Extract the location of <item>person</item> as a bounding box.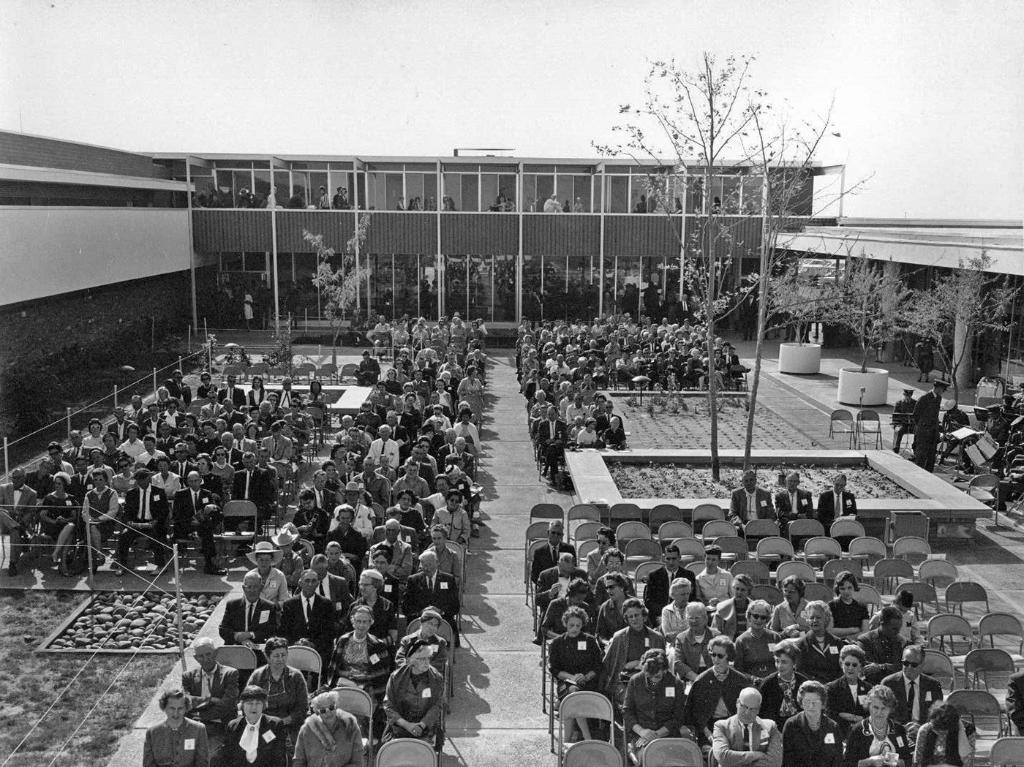
693, 539, 734, 605.
